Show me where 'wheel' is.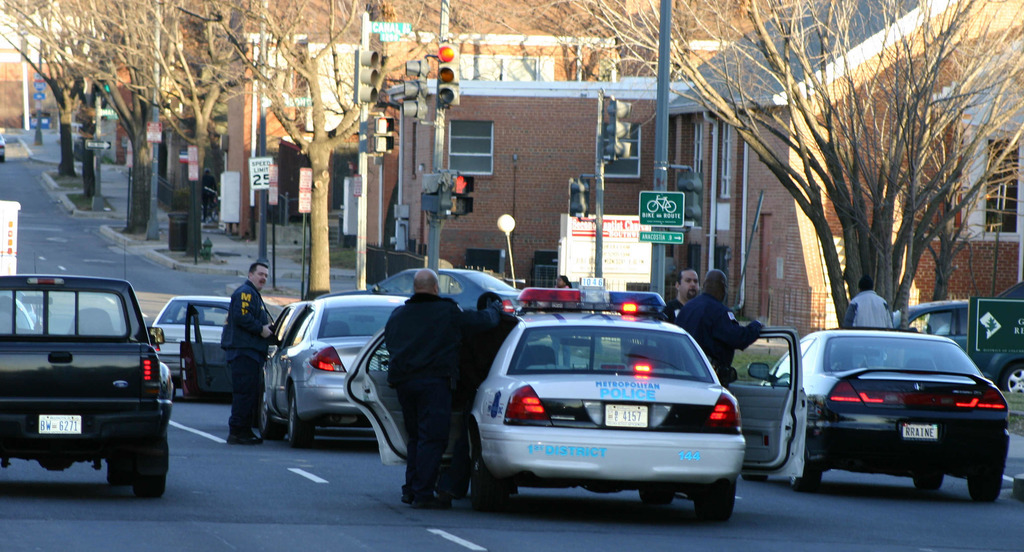
'wheel' is at {"x1": 991, "y1": 359, "x2": 1023, "y2": 391}.
